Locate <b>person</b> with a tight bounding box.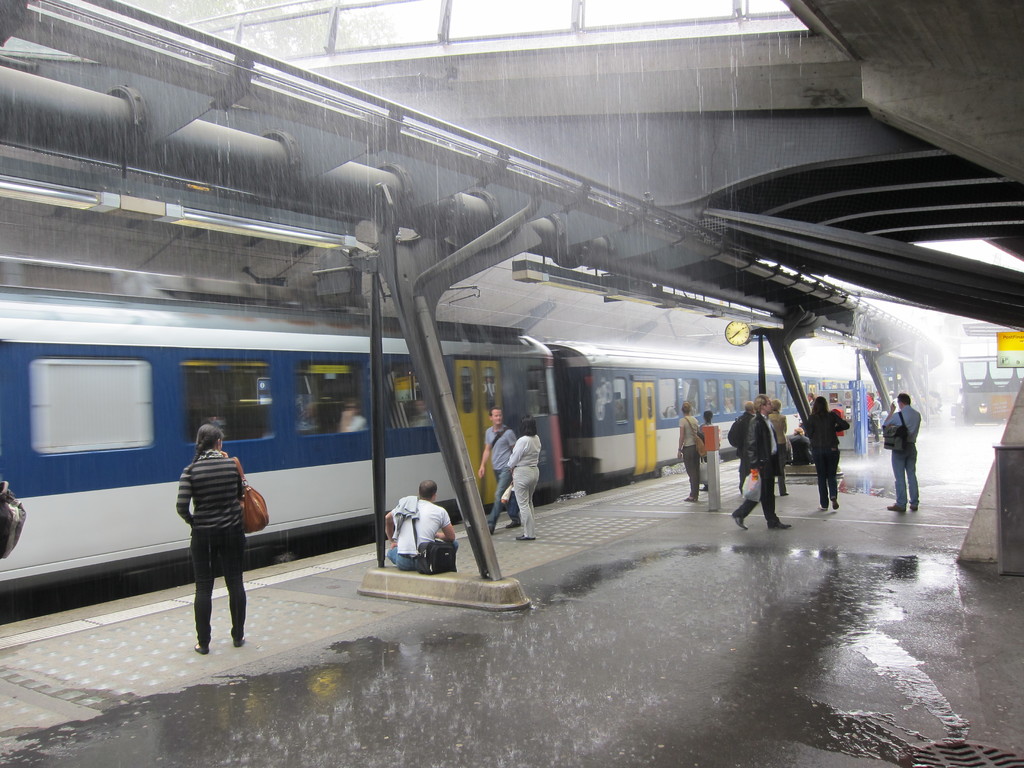
<bbox>800, 390, 852, 511</bbox>.
